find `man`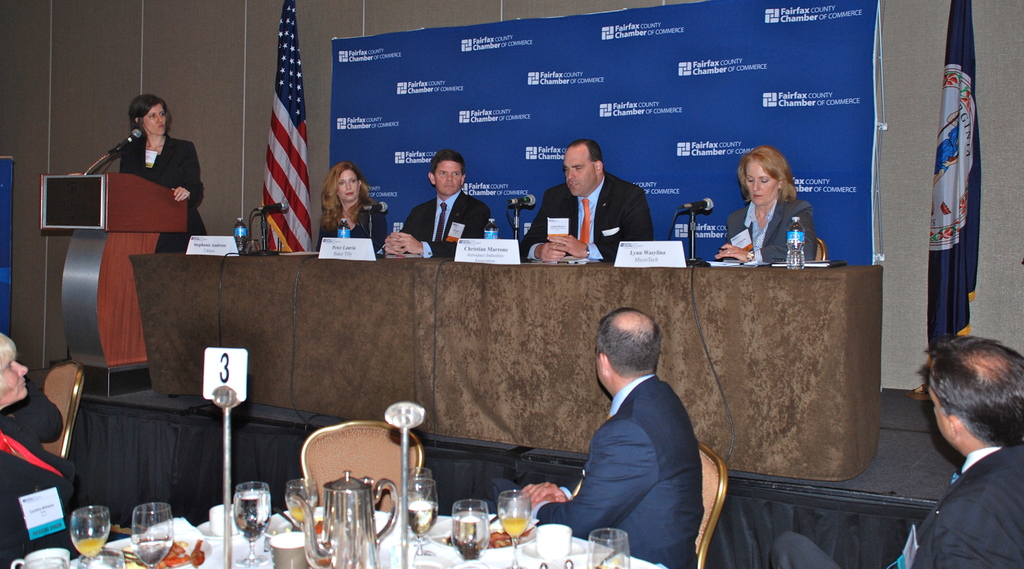
[left=509, top=138, right=652, bottom=266]
